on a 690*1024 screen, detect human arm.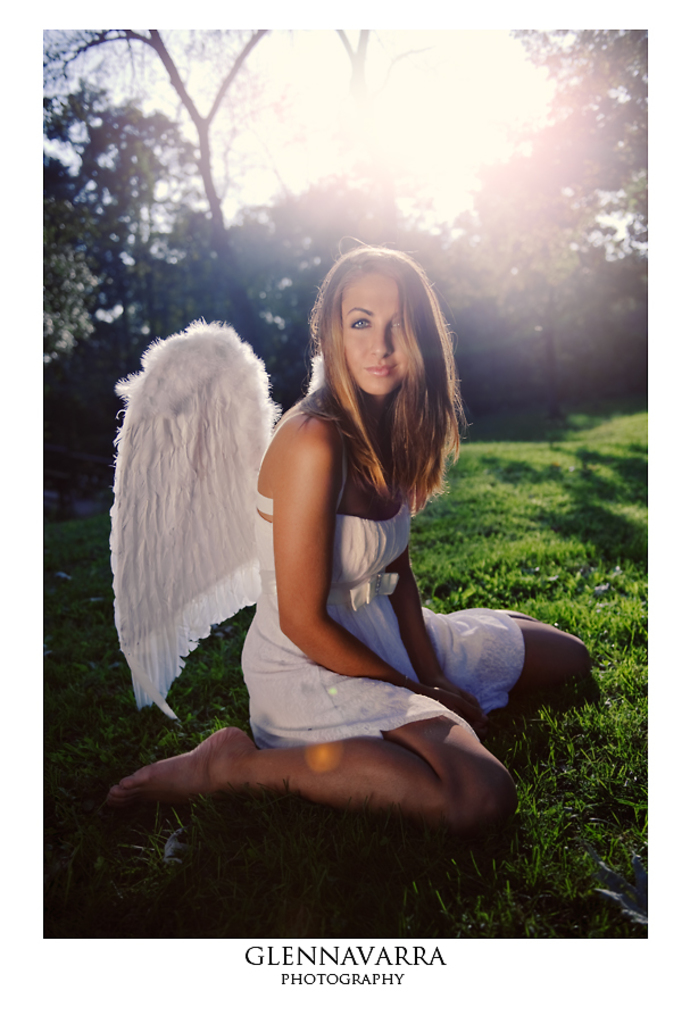
rect(273, 424, 477, 722).
